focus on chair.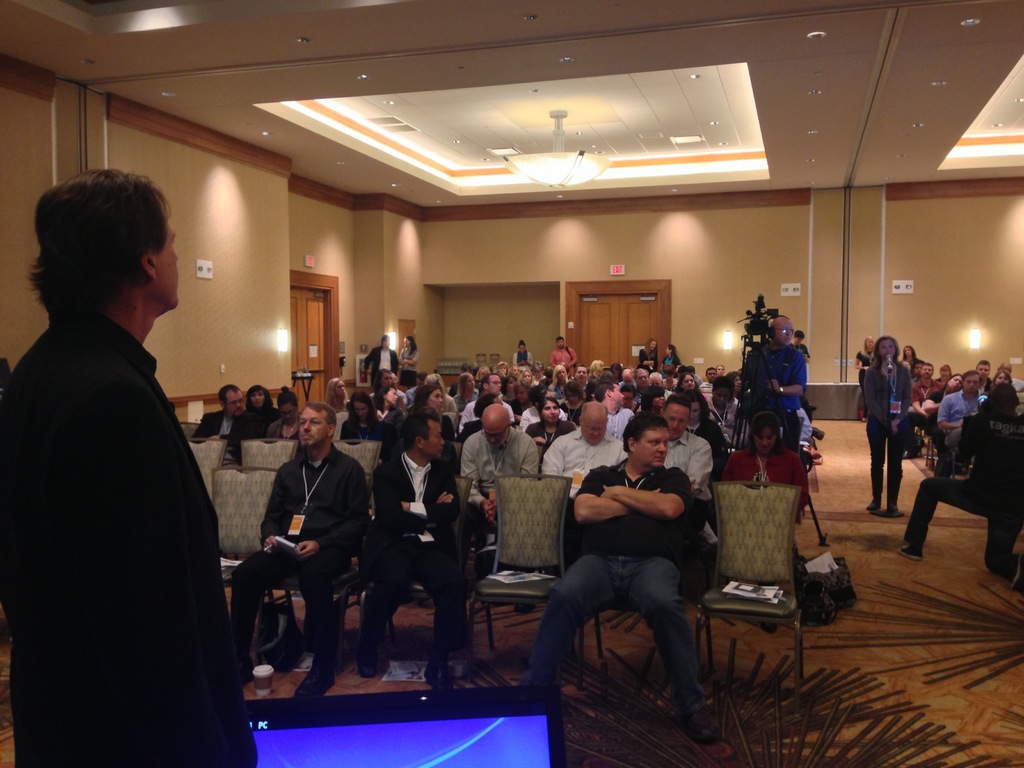
Focused at [left=356, top=479, right=473, bottom=665].
